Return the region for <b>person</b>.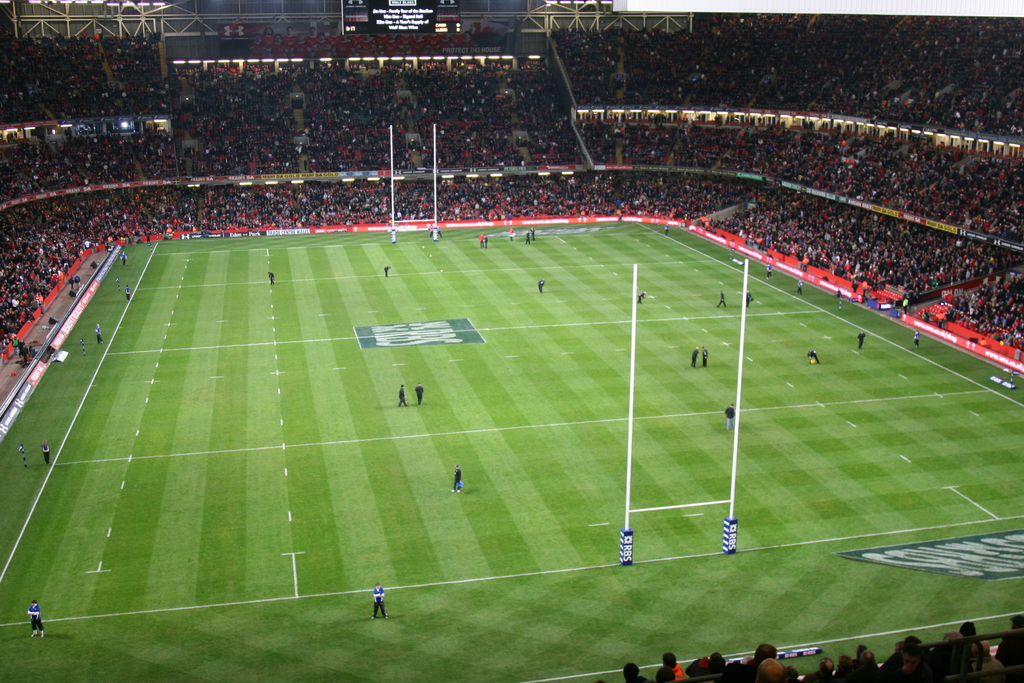
43/444/52/465.
